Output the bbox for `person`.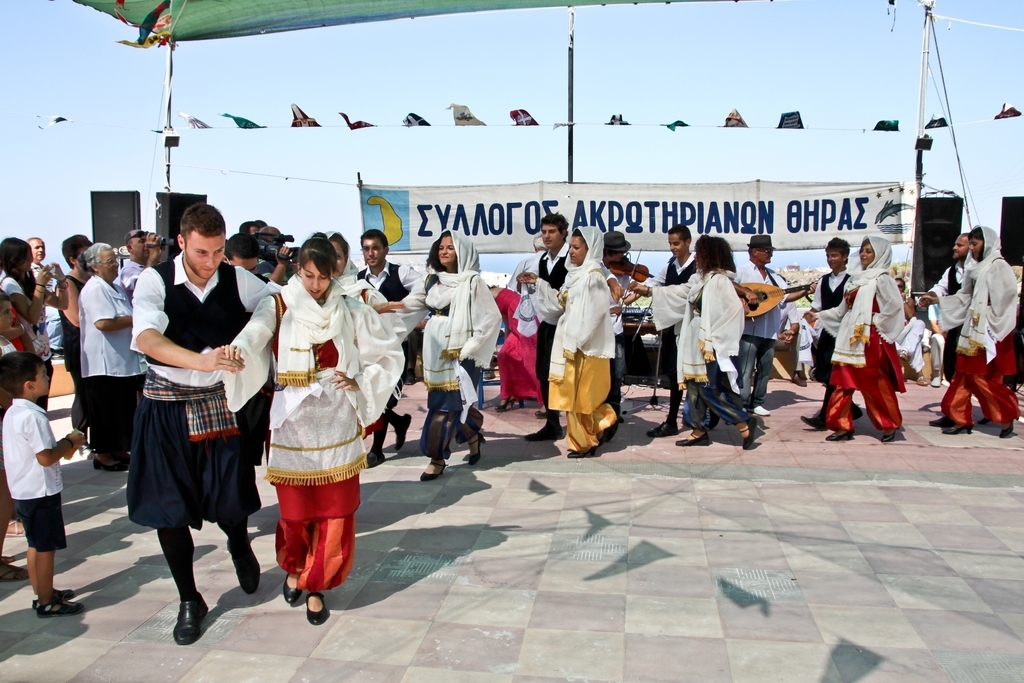
bbox=[358, 228, 425, 466].
